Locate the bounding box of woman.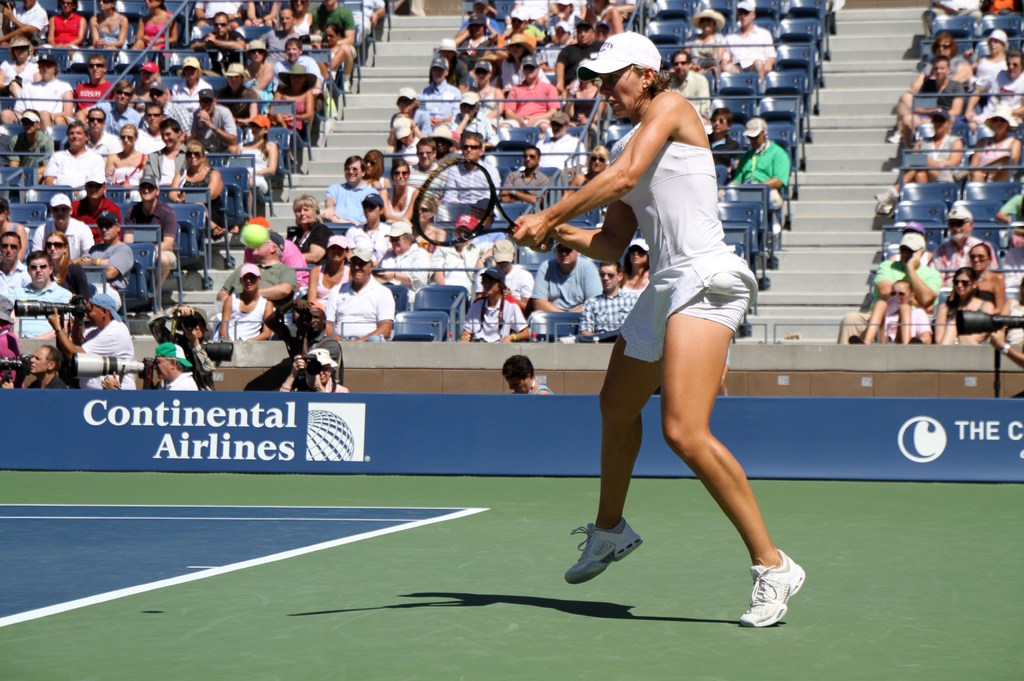
Bounding box: 847,280,931,344.
